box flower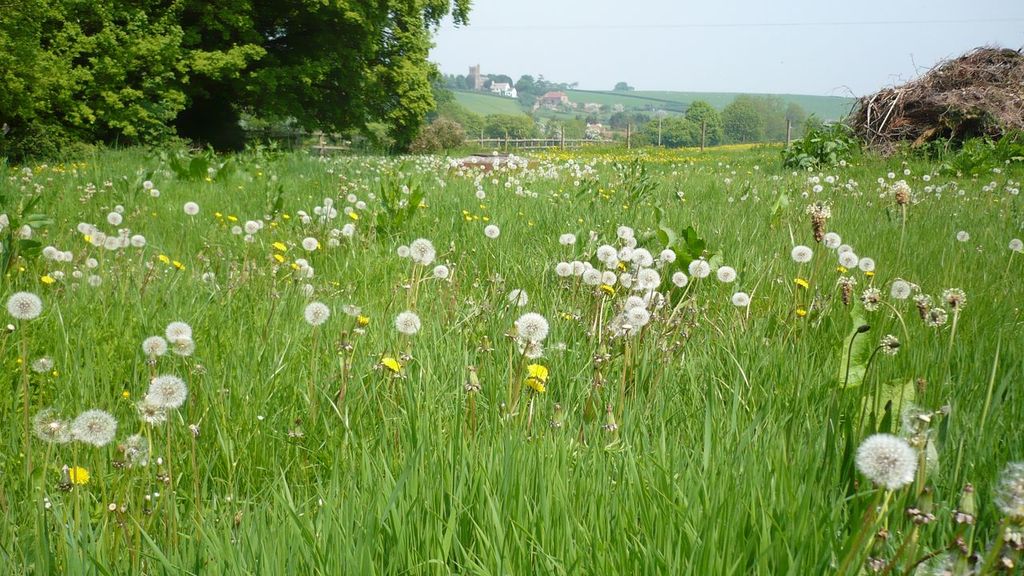
select_region(169, 335, 198, 361)
